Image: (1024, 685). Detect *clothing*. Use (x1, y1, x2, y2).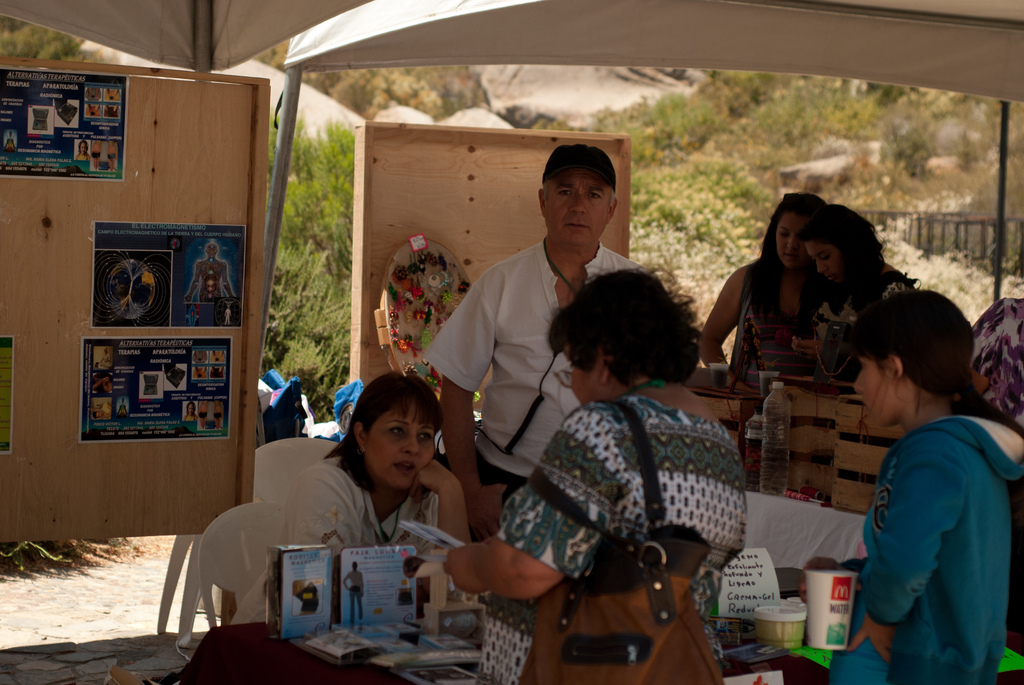
(968, 286, 1023, 421).
